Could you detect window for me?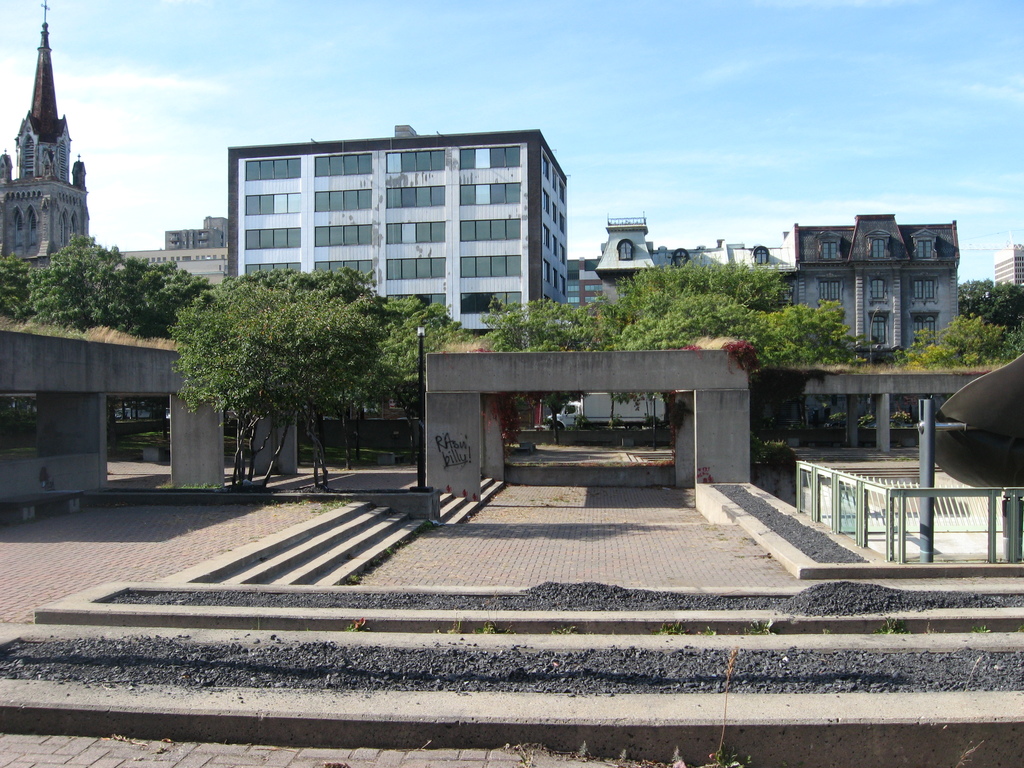
Detection result: [left=313, top=152, right=376, bottom=176].
